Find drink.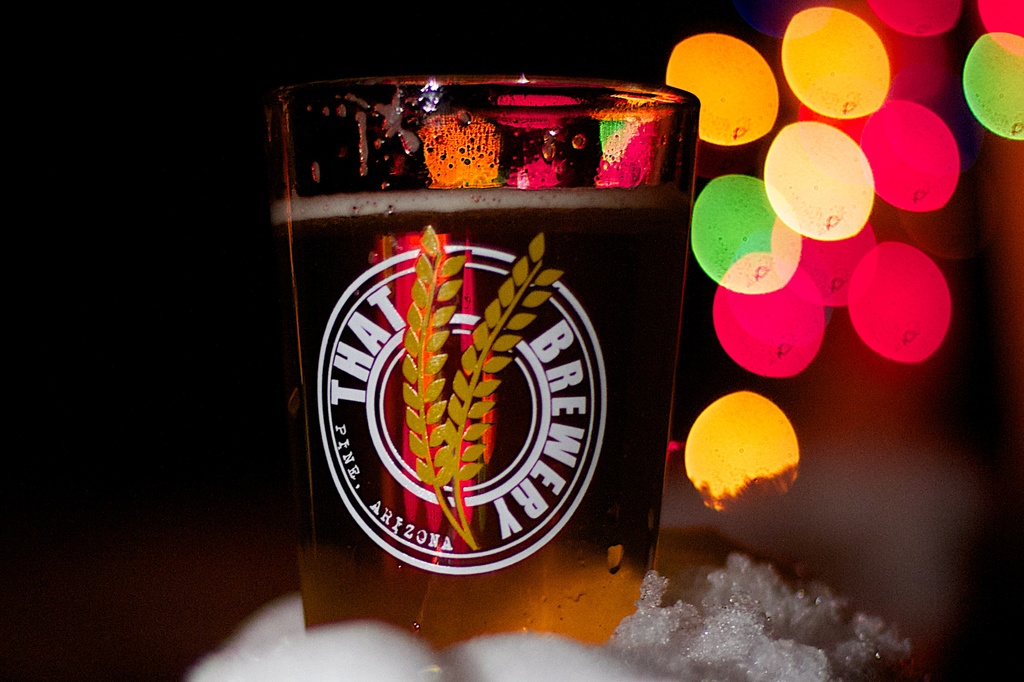
l=269, t=85, r=705, b=599.
